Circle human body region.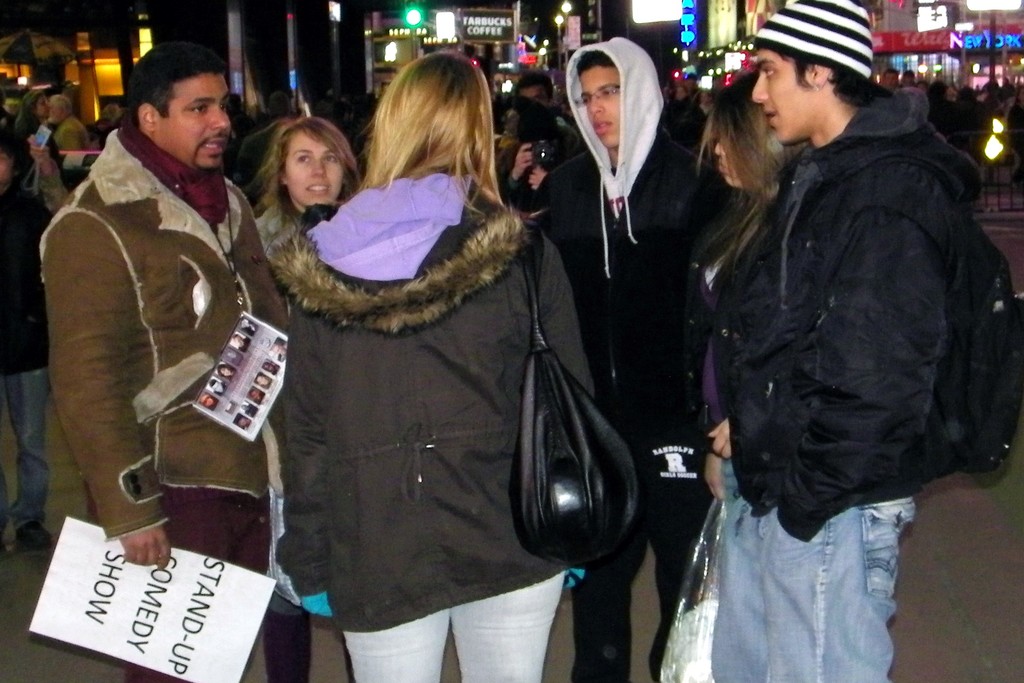
Region: select_region(51, 24, 278, 596).
